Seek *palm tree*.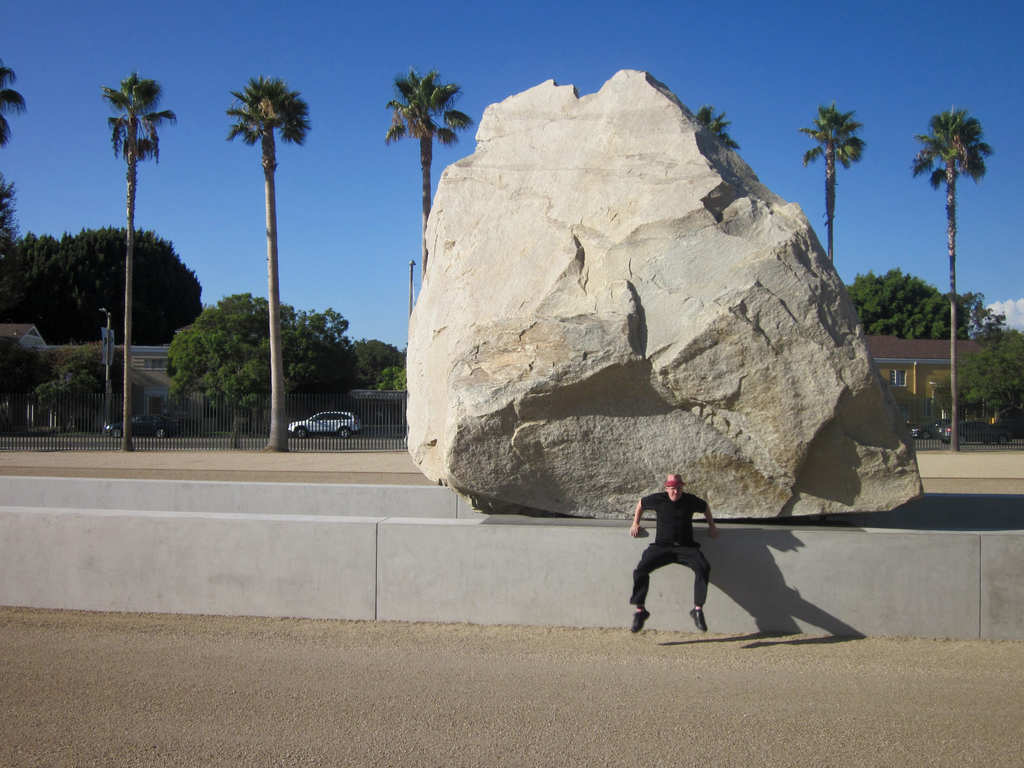
[left=212, top=75, right=312, bottom=470].
